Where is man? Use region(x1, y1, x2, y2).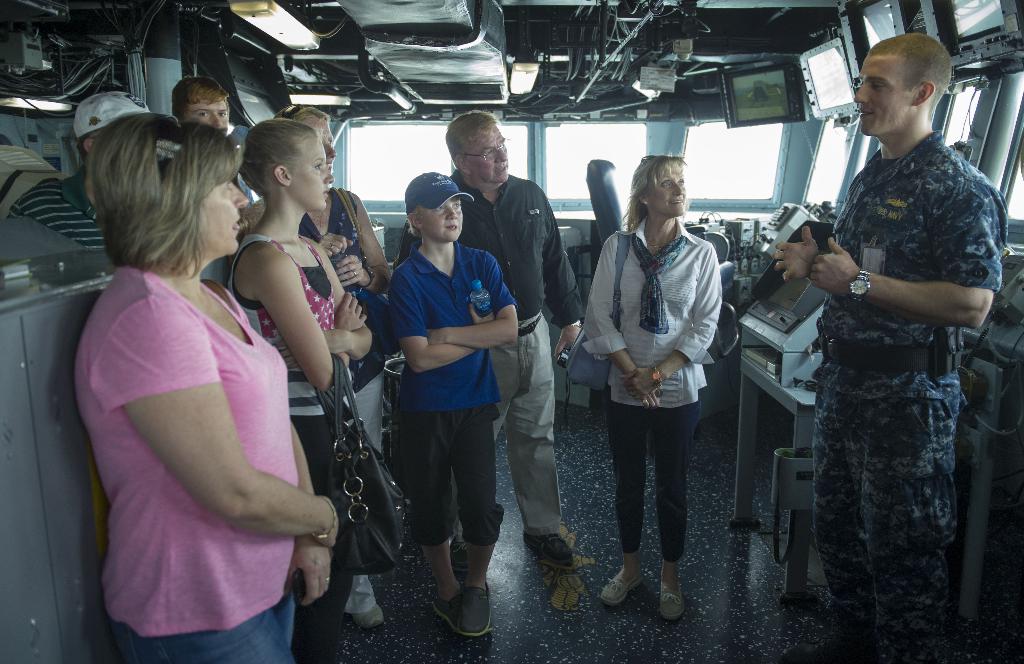
region(164, 76, 246, 295).
